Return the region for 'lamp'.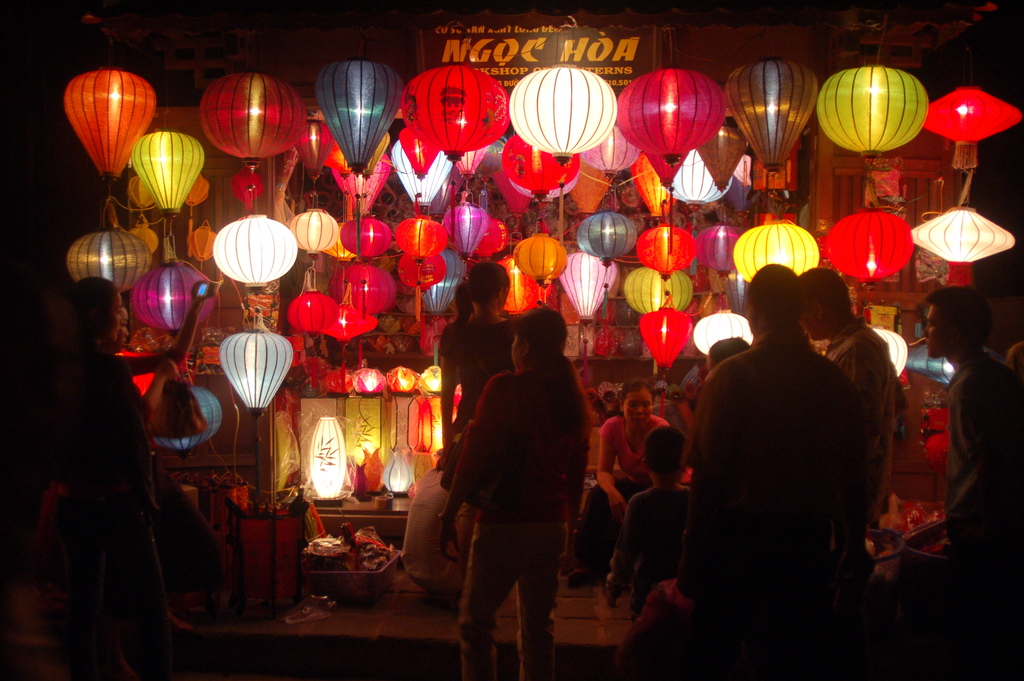
[129,227,217,338].
